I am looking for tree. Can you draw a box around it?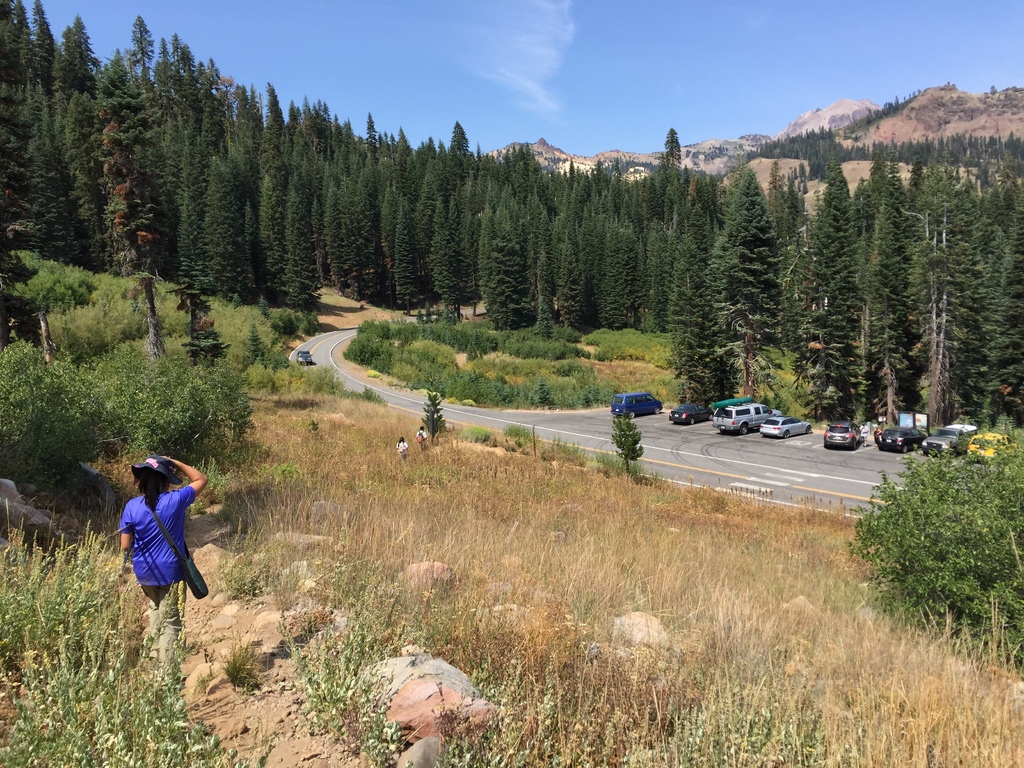
Sure, the bounding box is {"left": 130, "top": 10, "right": 157, "bottom": 93}.
